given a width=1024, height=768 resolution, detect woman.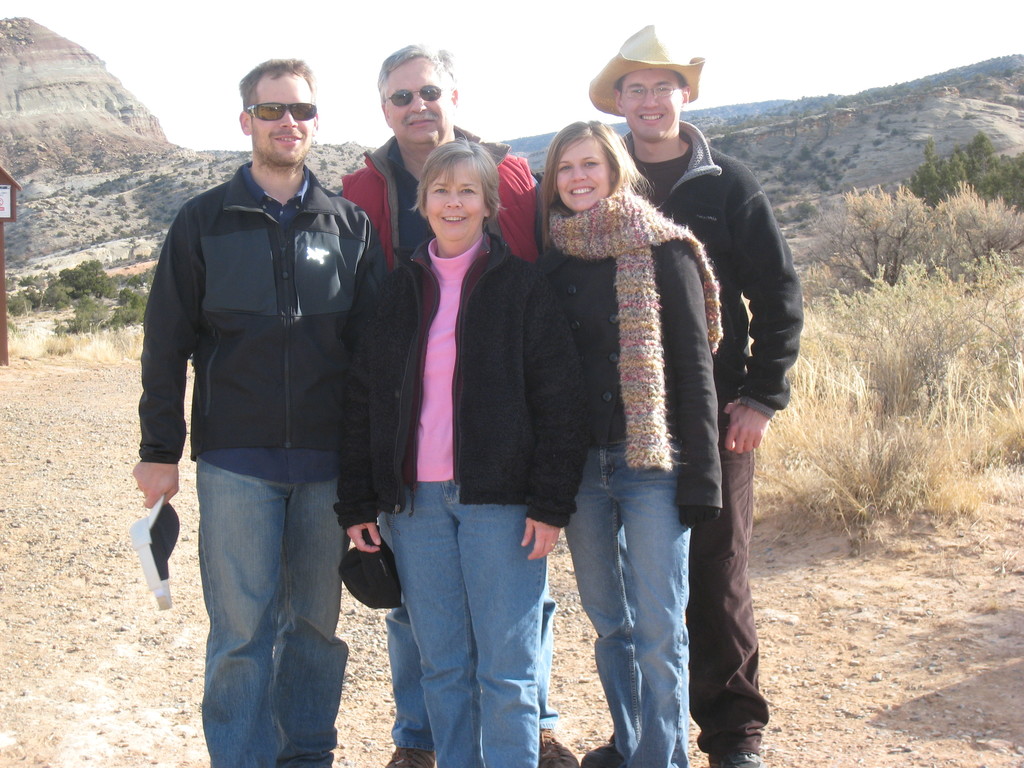
<bbox>348, 99, 561, 734</bbox>.
